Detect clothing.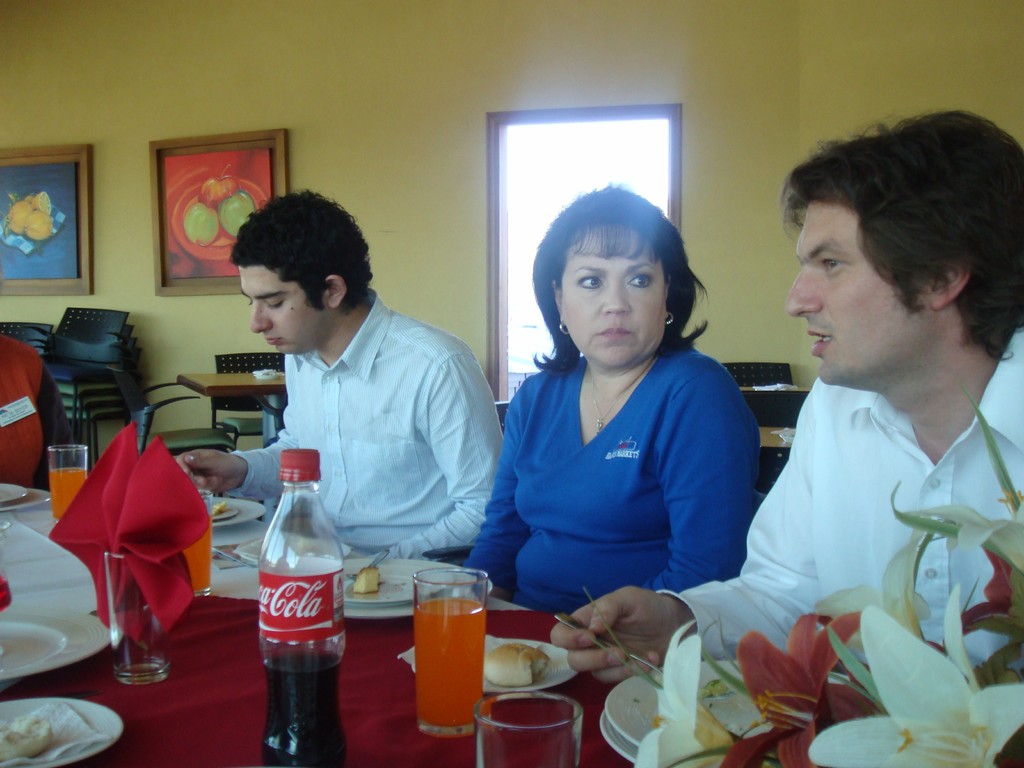
Detected at left=456, top=355, right=742, bottom=594.
